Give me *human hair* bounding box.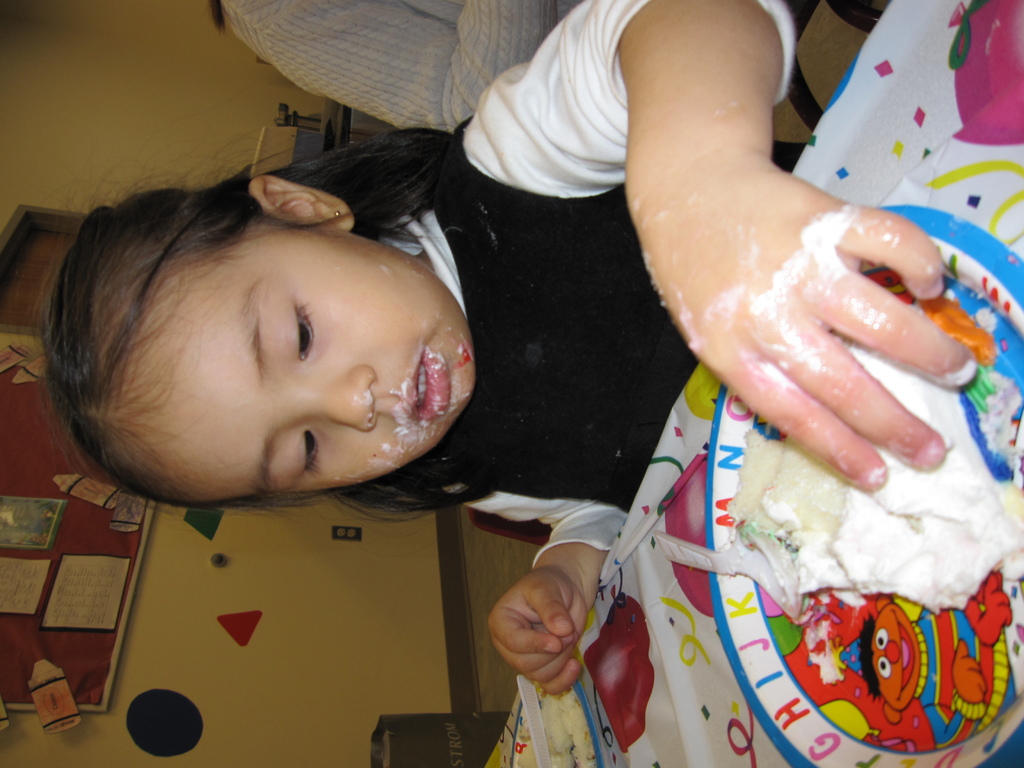
[x1=33, y1=121, x2=459, y2=529].
